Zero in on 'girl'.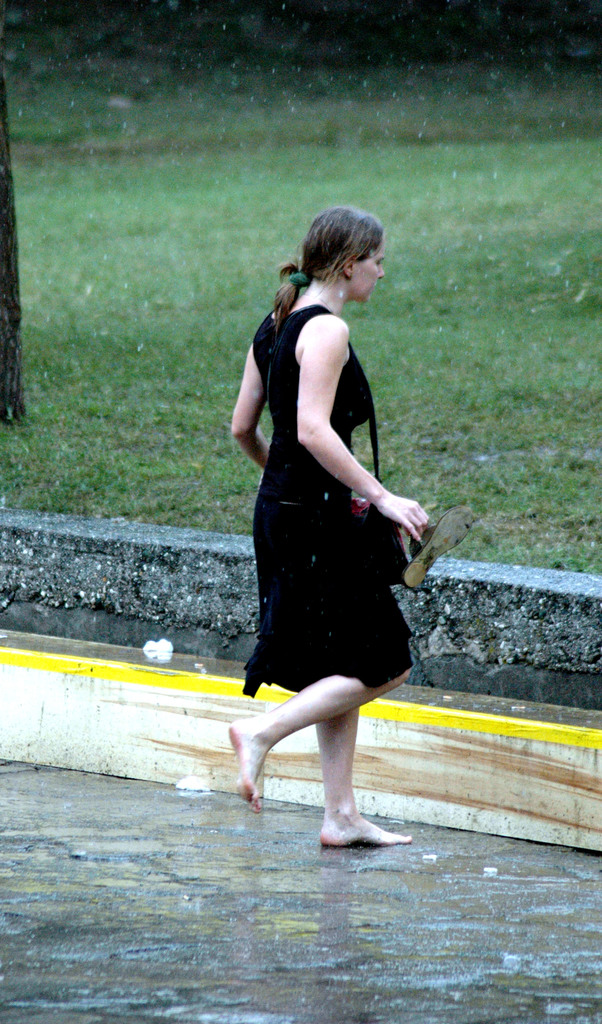
Zeroed in: box(218, 205, 431, 851).
